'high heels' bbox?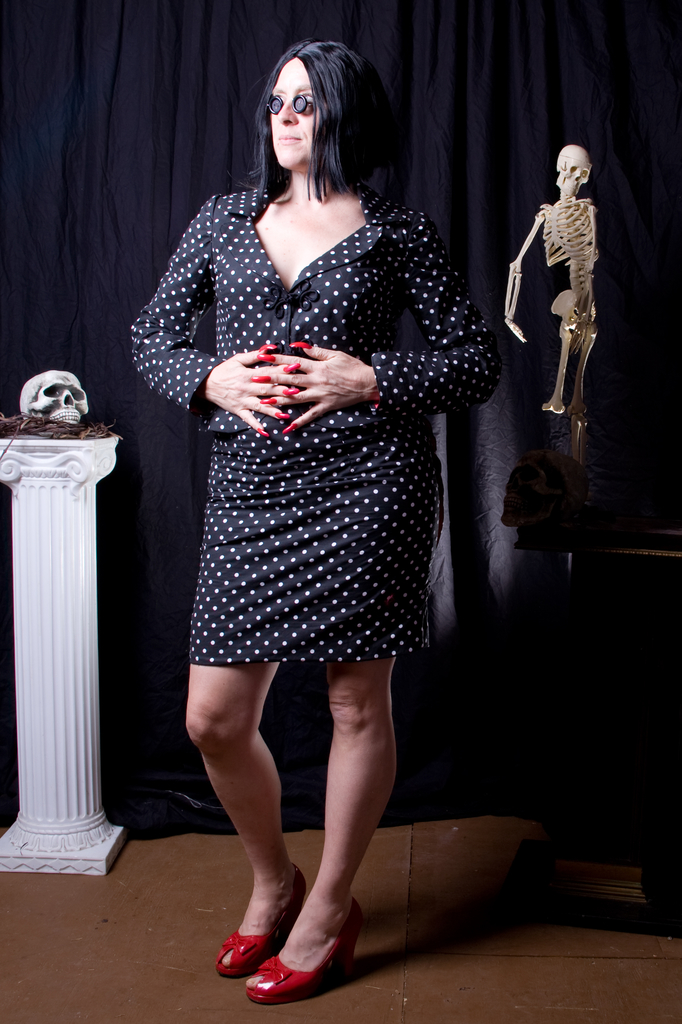
Rect(236, 906, 360, 1009)
